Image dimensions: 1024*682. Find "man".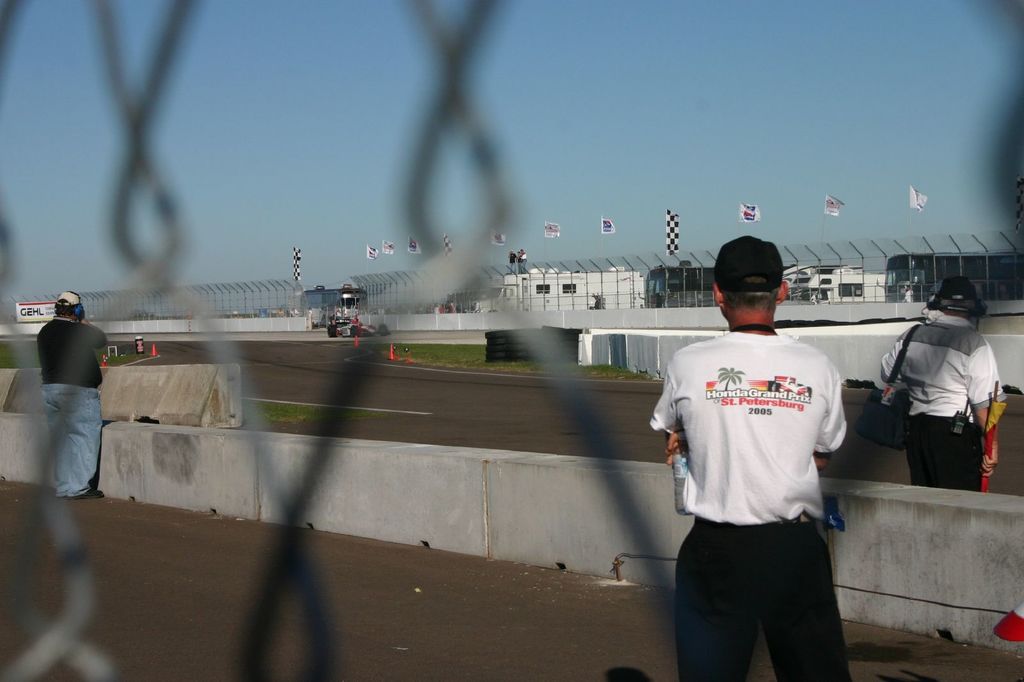
pyautogui.locateOnScreen(19, 285, 116, 514).
